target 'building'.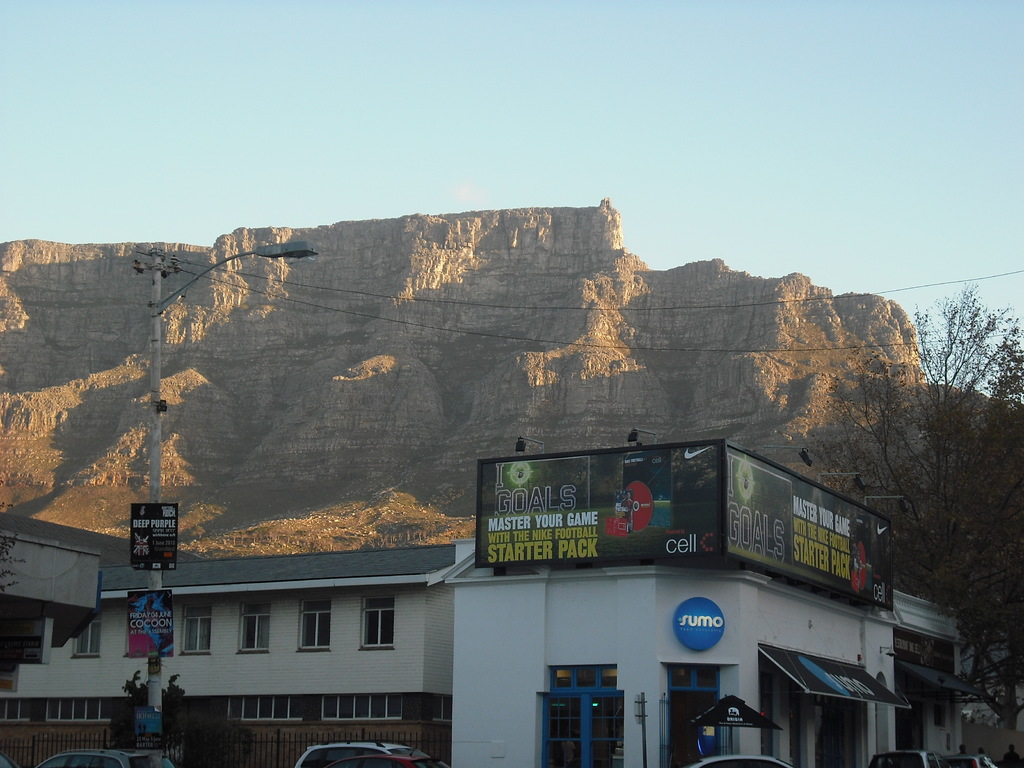
Target region: (left=0, top=508, right=456, bottom=767).
